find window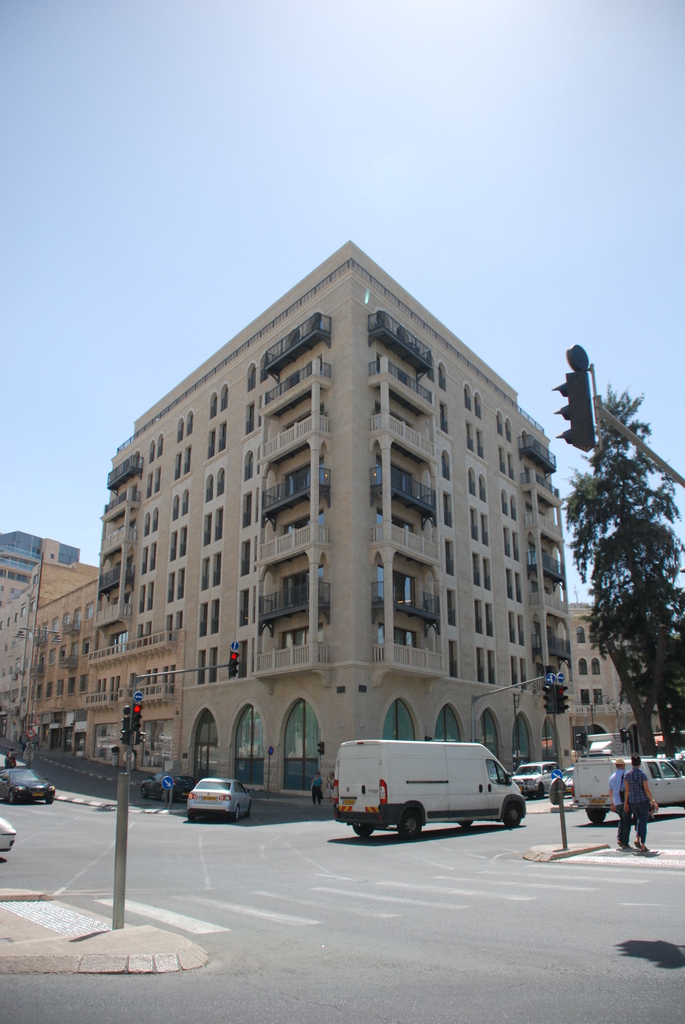
(x1=512, y1=531, x2=519, y2=562)
